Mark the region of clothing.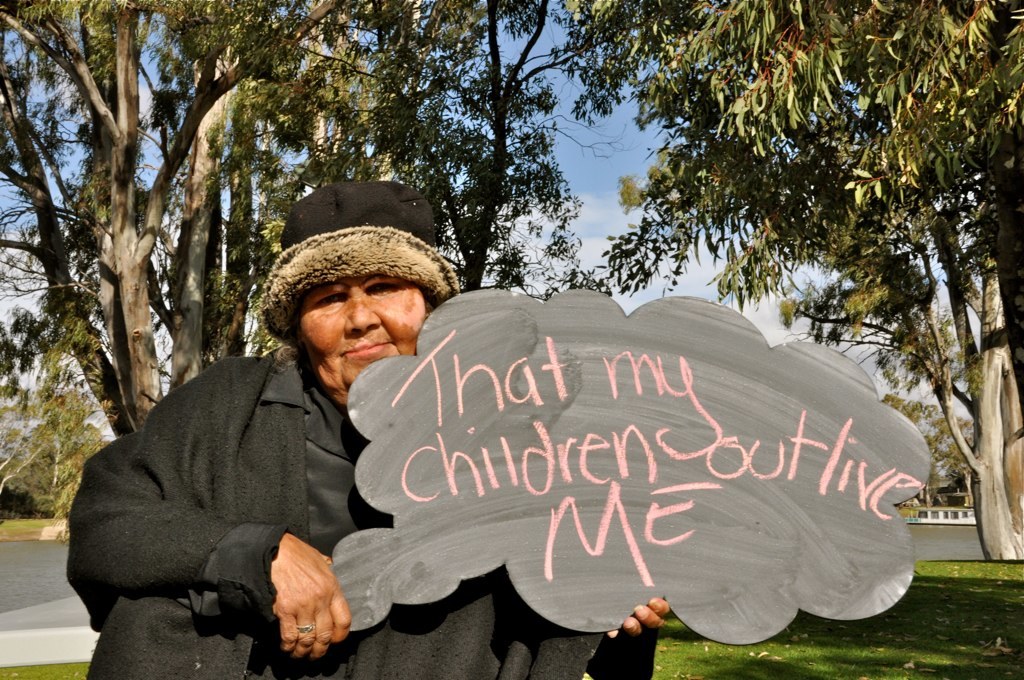
Region: region(65, 351, 665, 679).
